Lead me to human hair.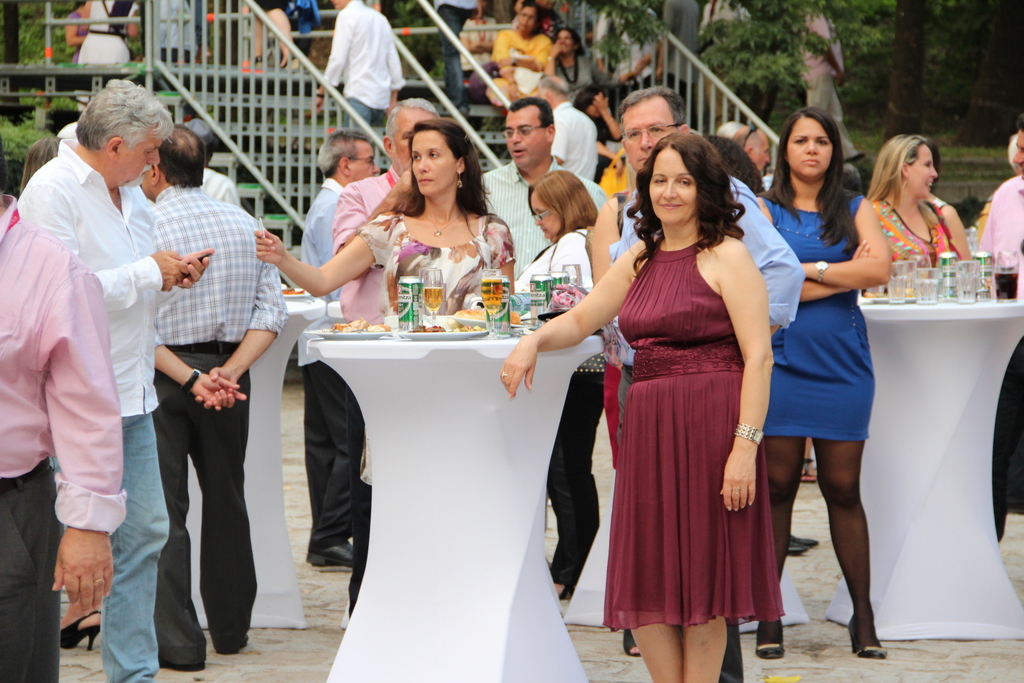
Lead to BBox(552, 27, 588, 58).
